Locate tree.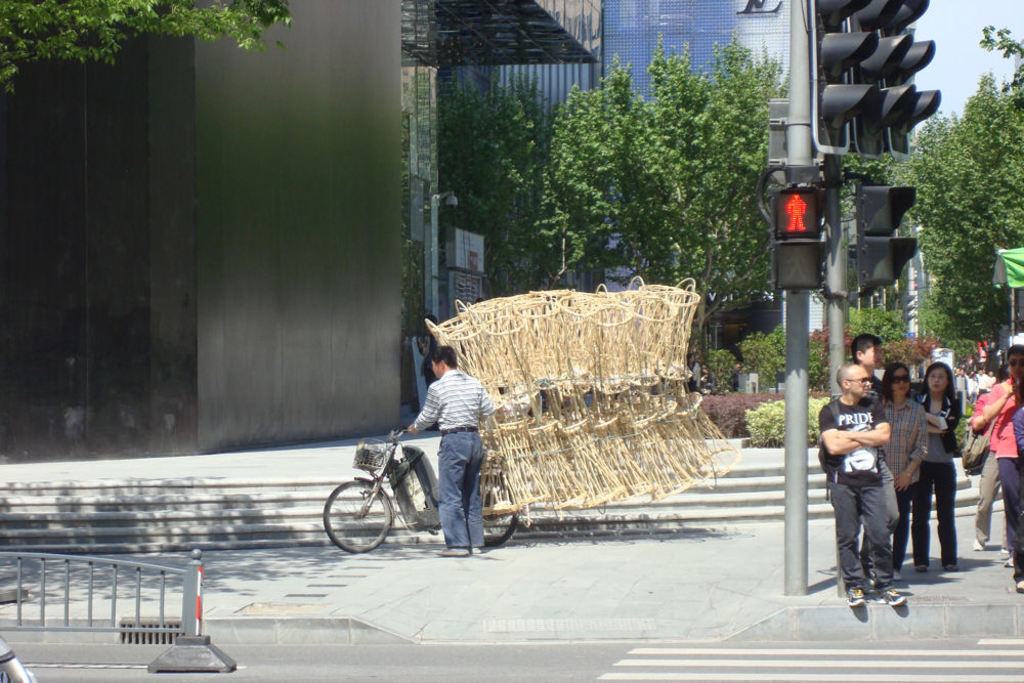
Bounding box: l=0, t=0, r=297, b=102.
